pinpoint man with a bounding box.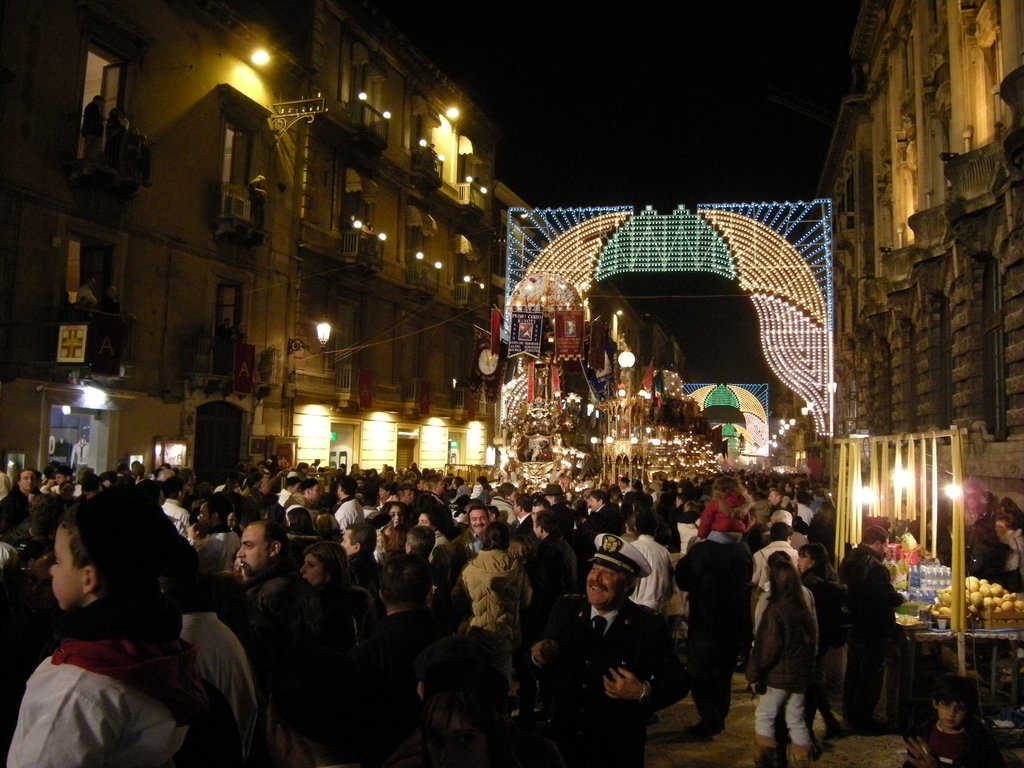
(840, 525, 910, 728).
